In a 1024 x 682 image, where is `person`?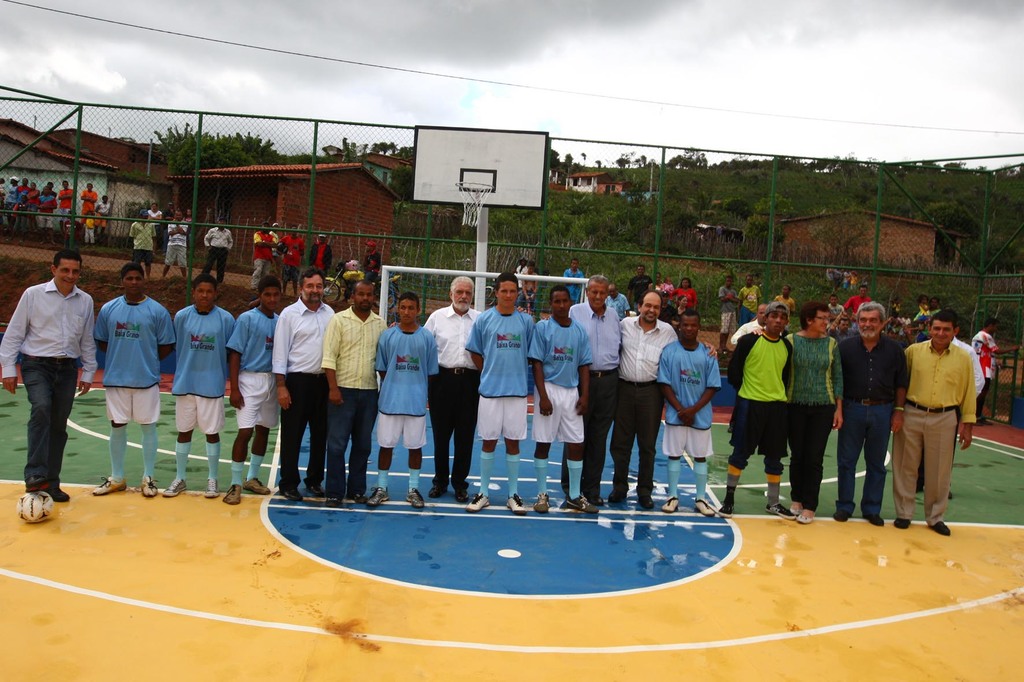
locate(768, 282, 794, 324).
